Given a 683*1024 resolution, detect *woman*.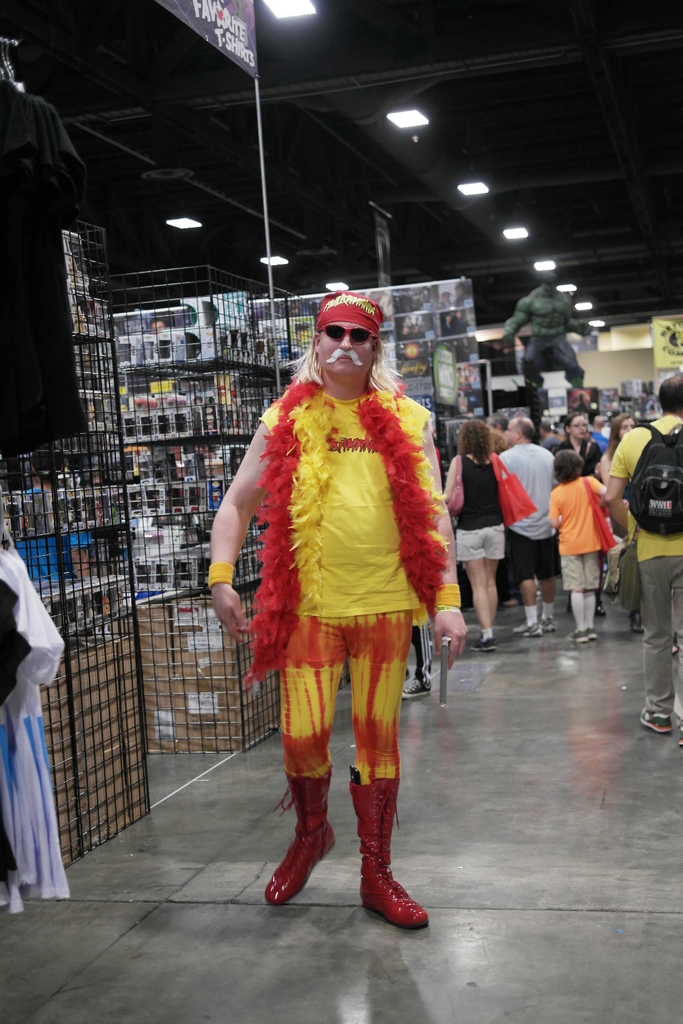
593:417:640:483.
